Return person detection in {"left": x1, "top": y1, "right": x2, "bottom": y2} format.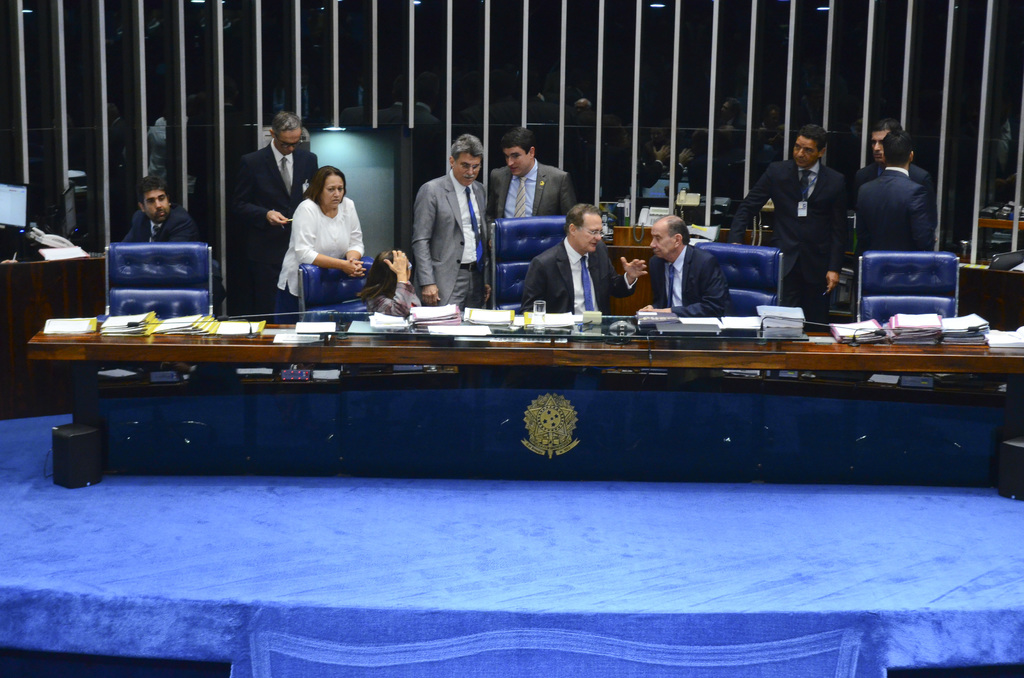
{"left": 492, "top": 127, "right": 586, "bottom": 218}.
